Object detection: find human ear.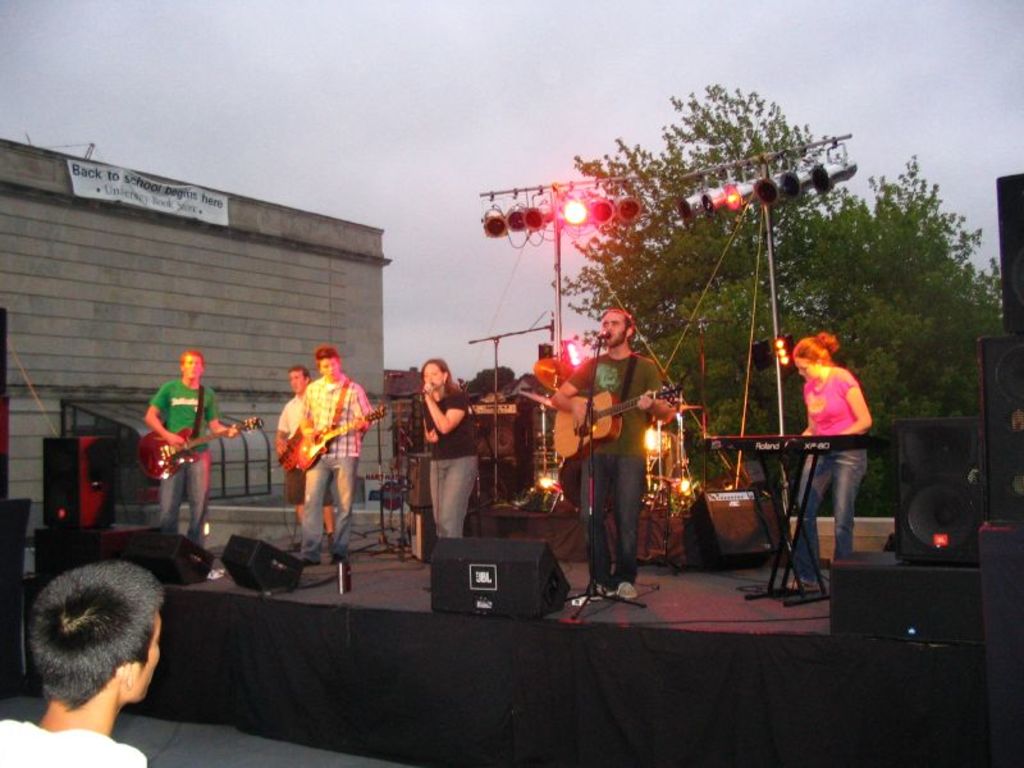
select_region(122, 660, 132, 692).
